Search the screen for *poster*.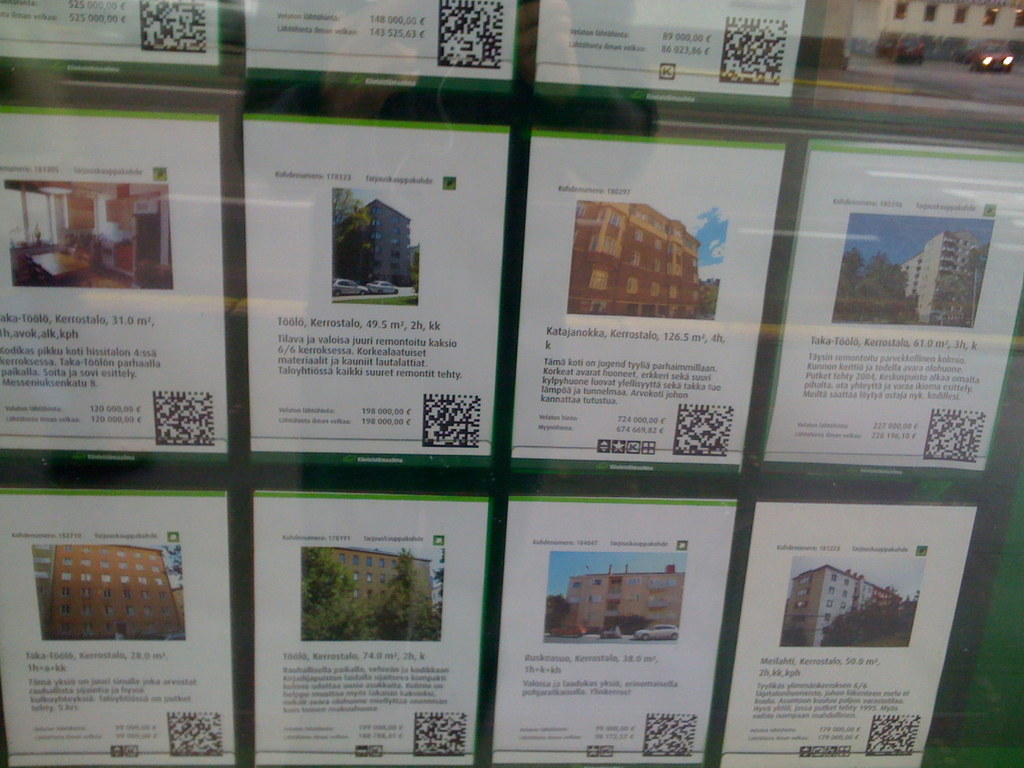
Found at box(488, 496, 742, 767).
